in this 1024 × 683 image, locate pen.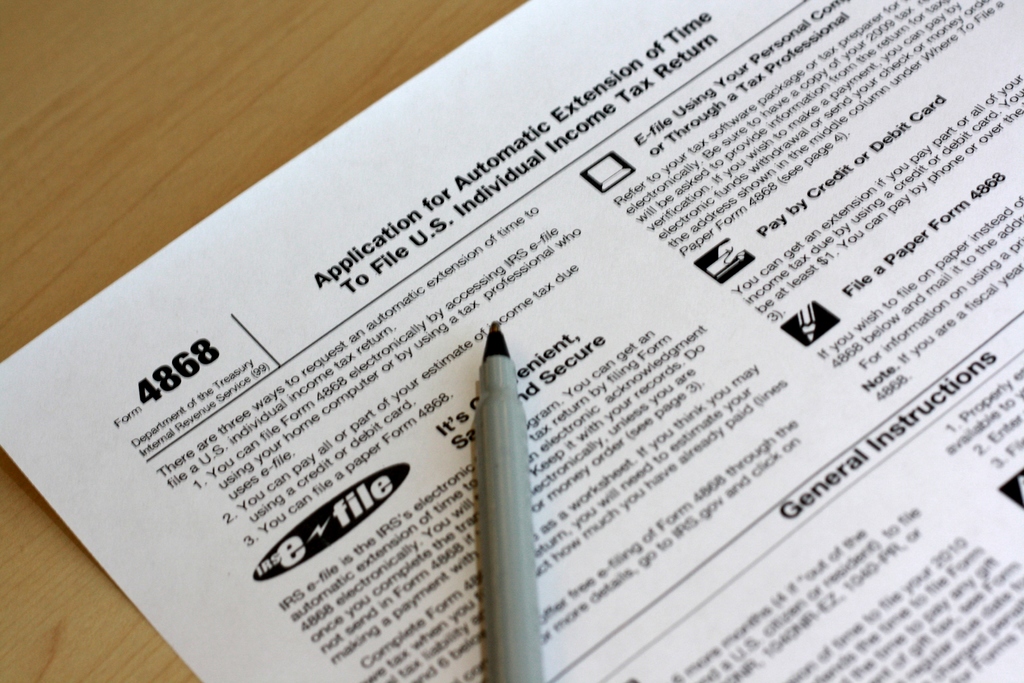
Bounding box: region(794, 300, 820, 345).
